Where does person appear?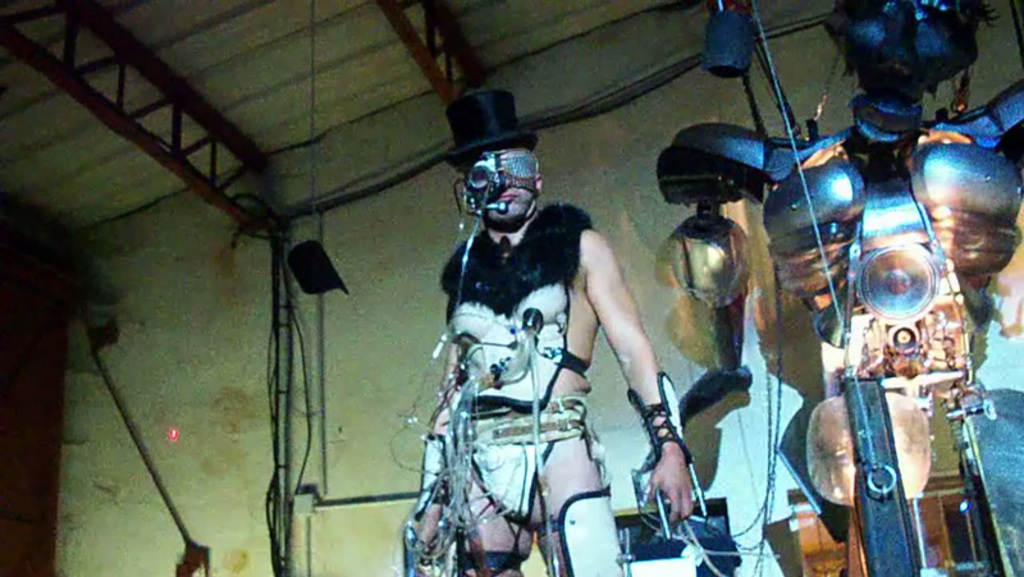
Appears at bbox(412, 111, 643, 574).
